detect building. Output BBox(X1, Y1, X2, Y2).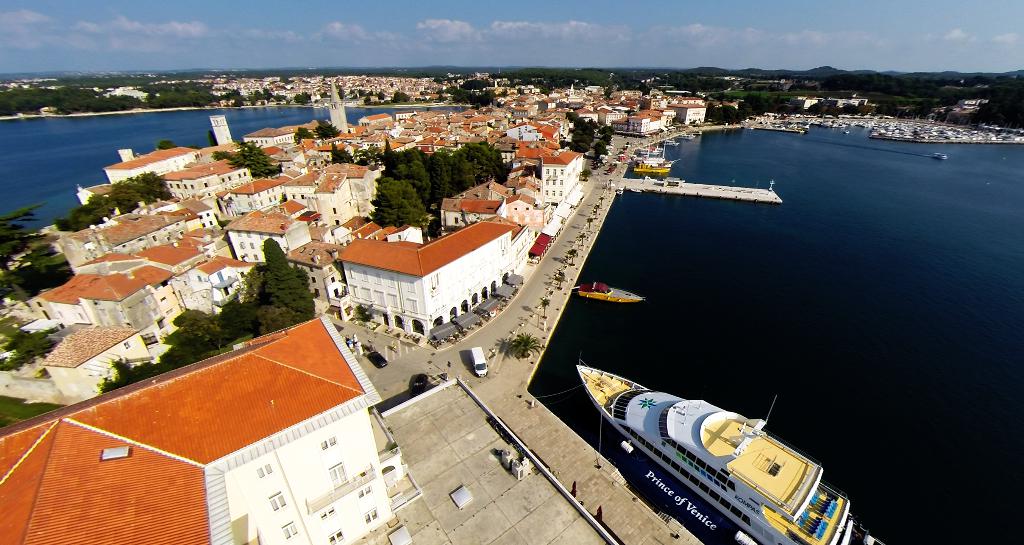
BBox(93, 239, 246, 309).
